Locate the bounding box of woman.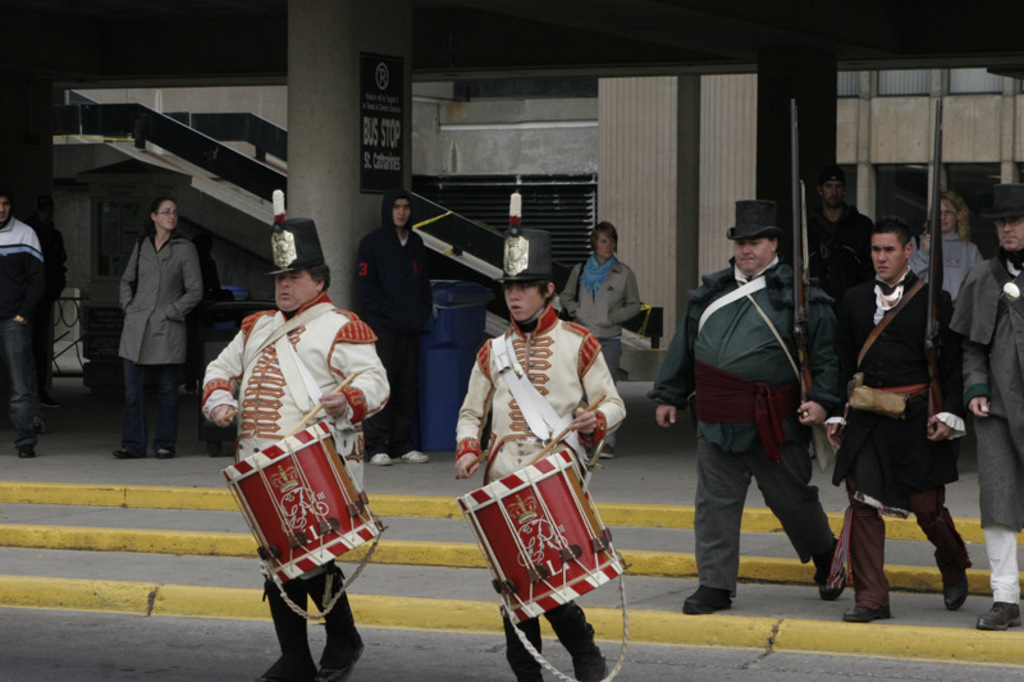
Bounding box: 554:221:640:459.
